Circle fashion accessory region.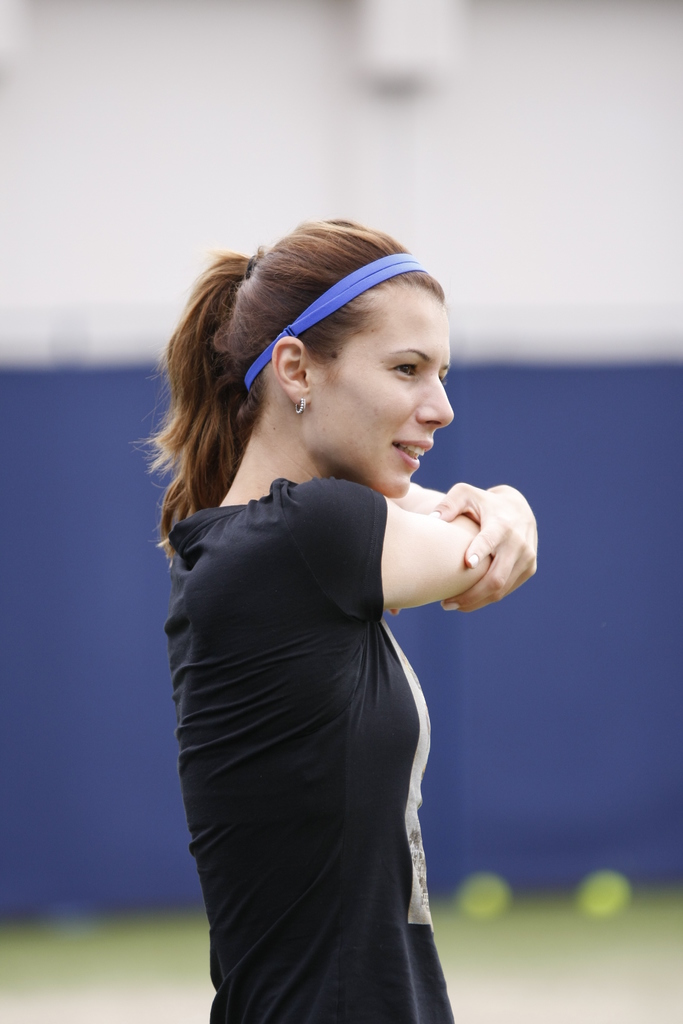
Region: bbox=(240, 245, 263, 282).
